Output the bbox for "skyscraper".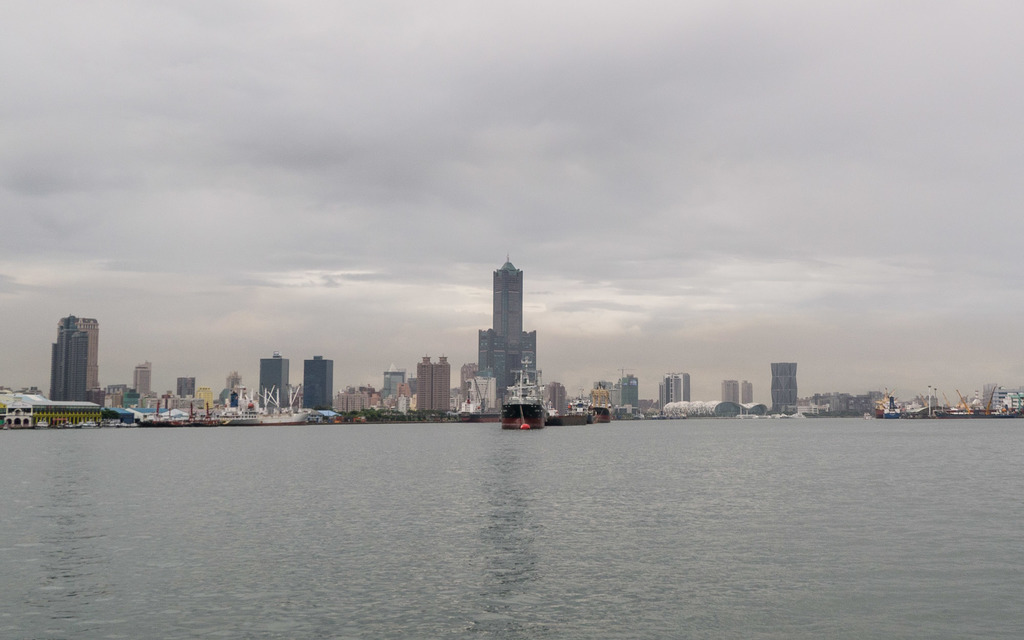
338,386,376,411.
